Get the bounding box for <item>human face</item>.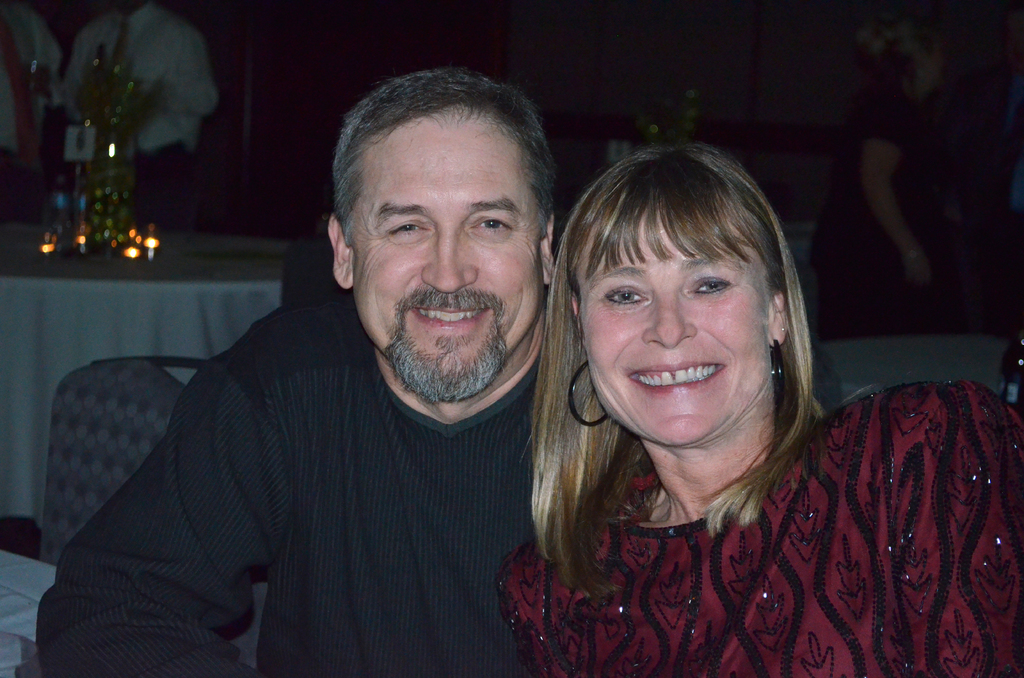
<box>580,204,772,442</box>.
